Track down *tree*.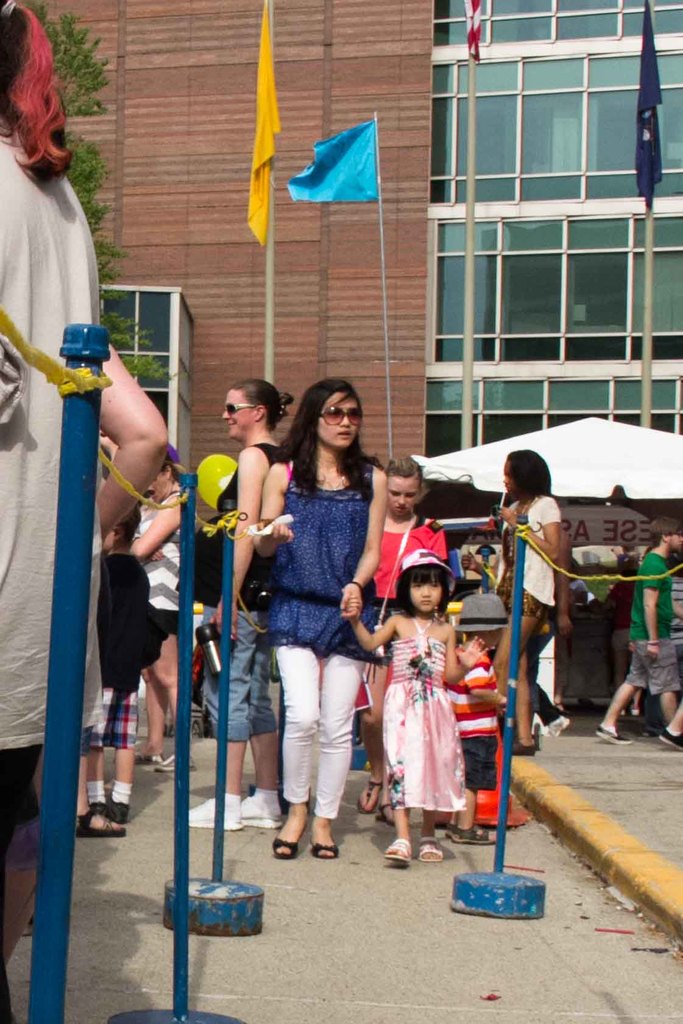
Tracked to (26,1,169,390).
